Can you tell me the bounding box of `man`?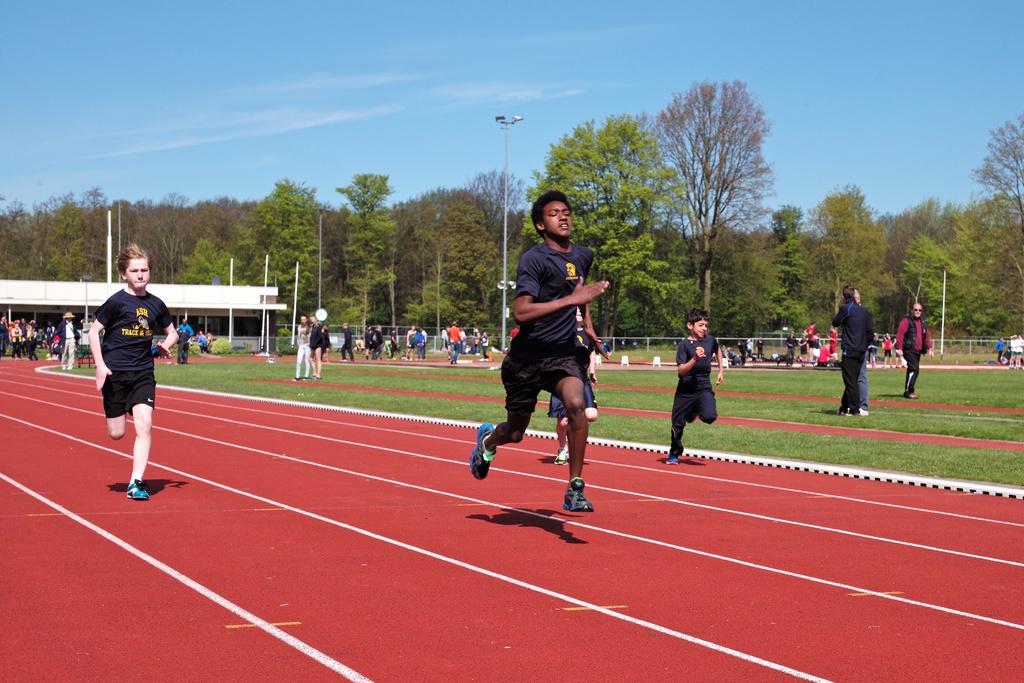
465:185:609:520.
